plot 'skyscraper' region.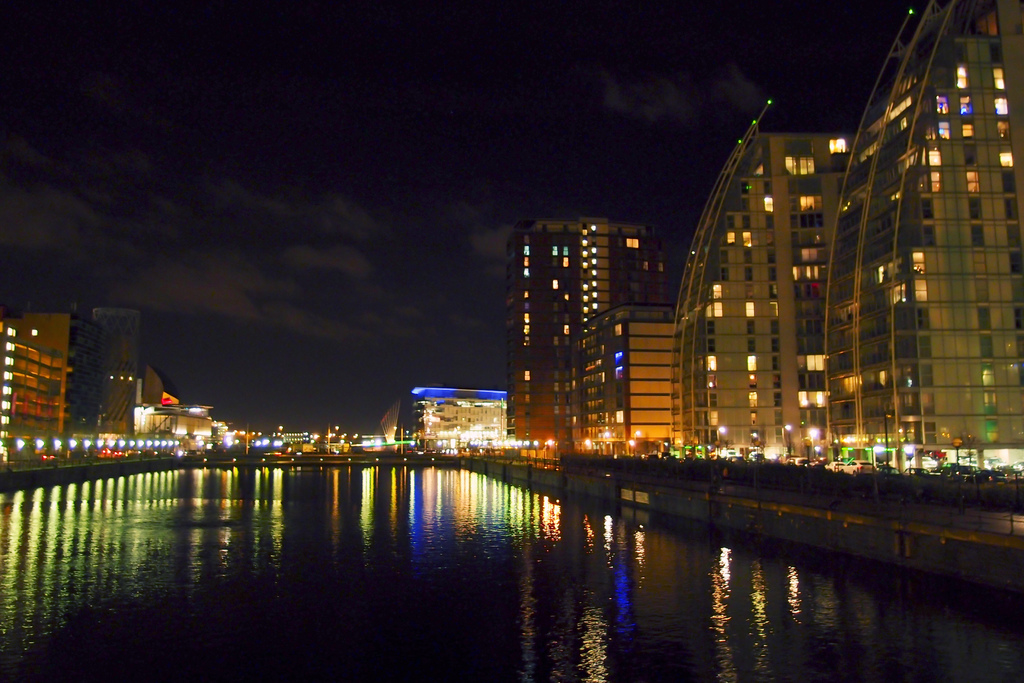
Plotted at bbox=(127, 362, 225, 459).
